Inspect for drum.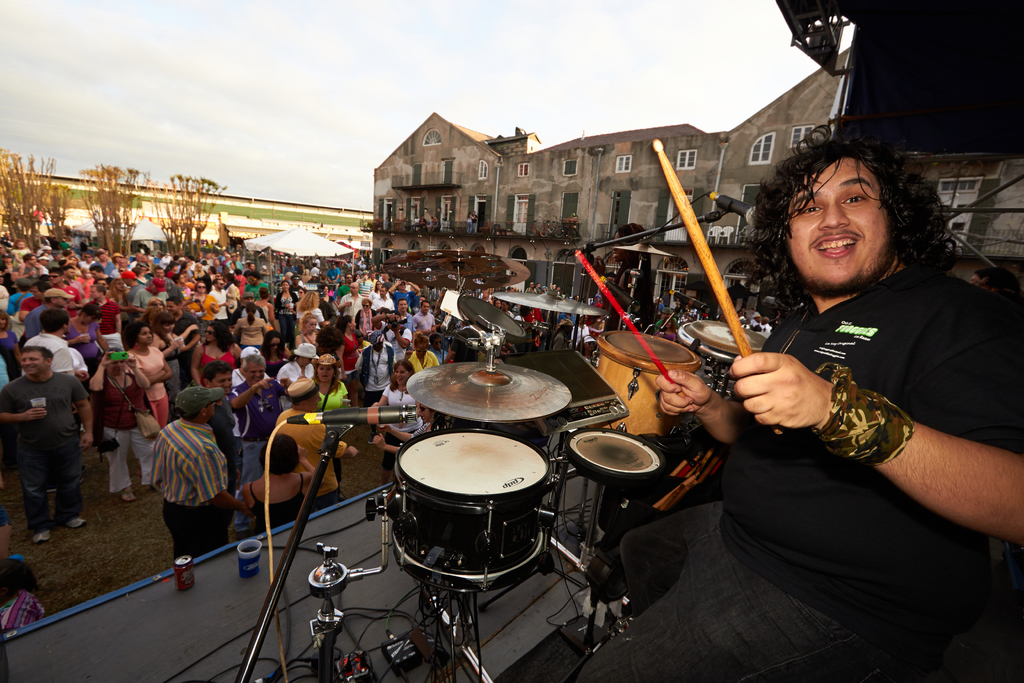
Inspection: {"x1": 456, "y1": 296, "x2": 529, "y2": 338}.
